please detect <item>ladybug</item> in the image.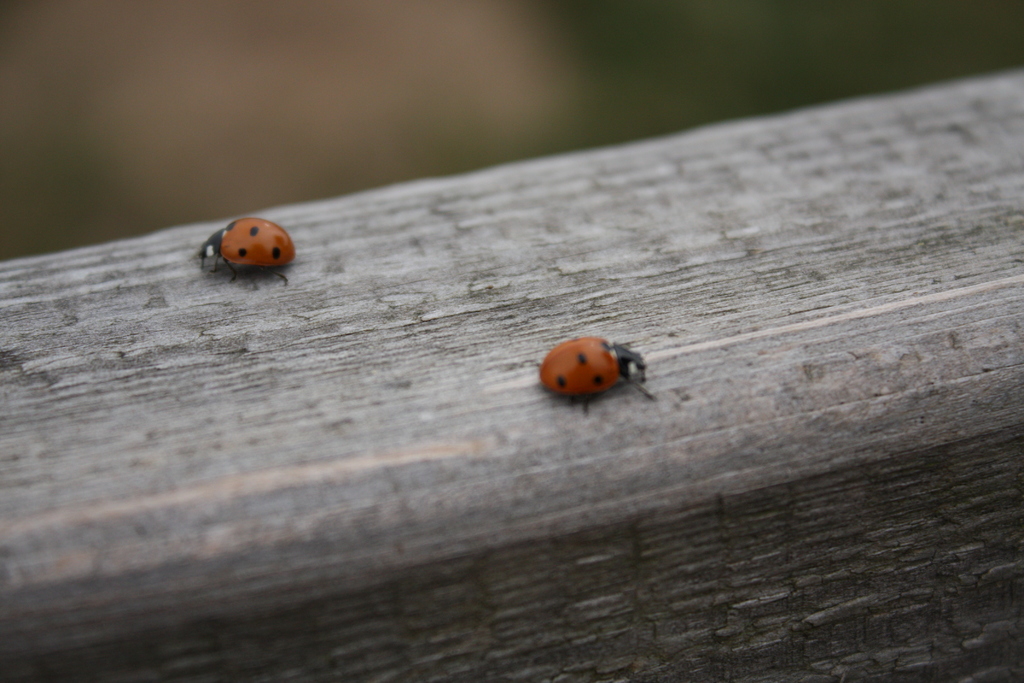
[left=541, top=337, right=660, bottom=416].
